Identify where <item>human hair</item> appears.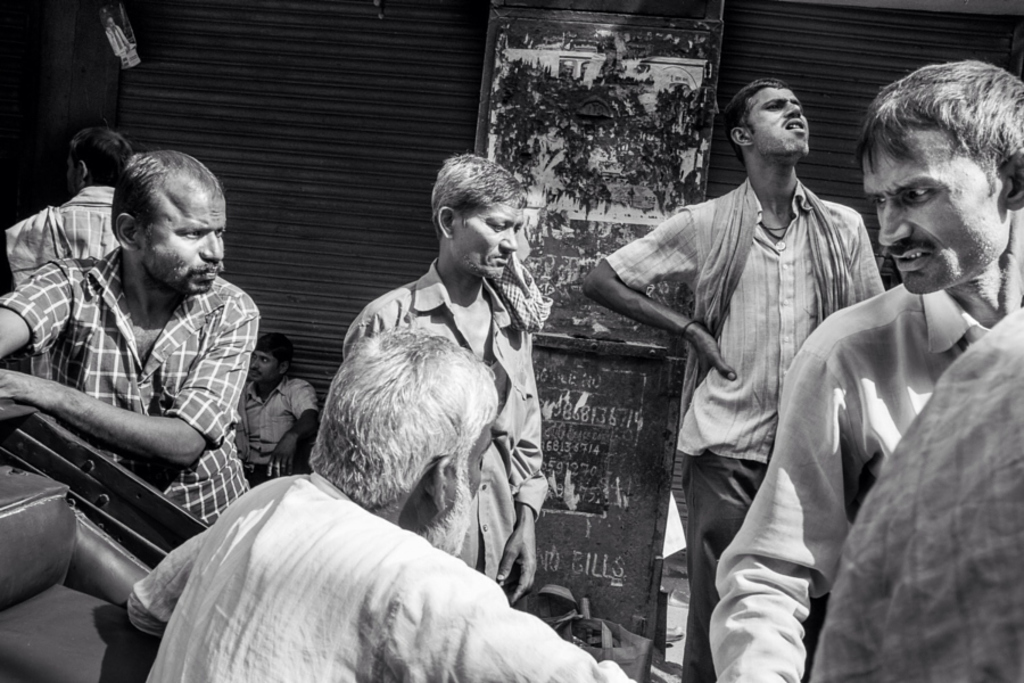
Appears at region(67, 116, 133, 182).
